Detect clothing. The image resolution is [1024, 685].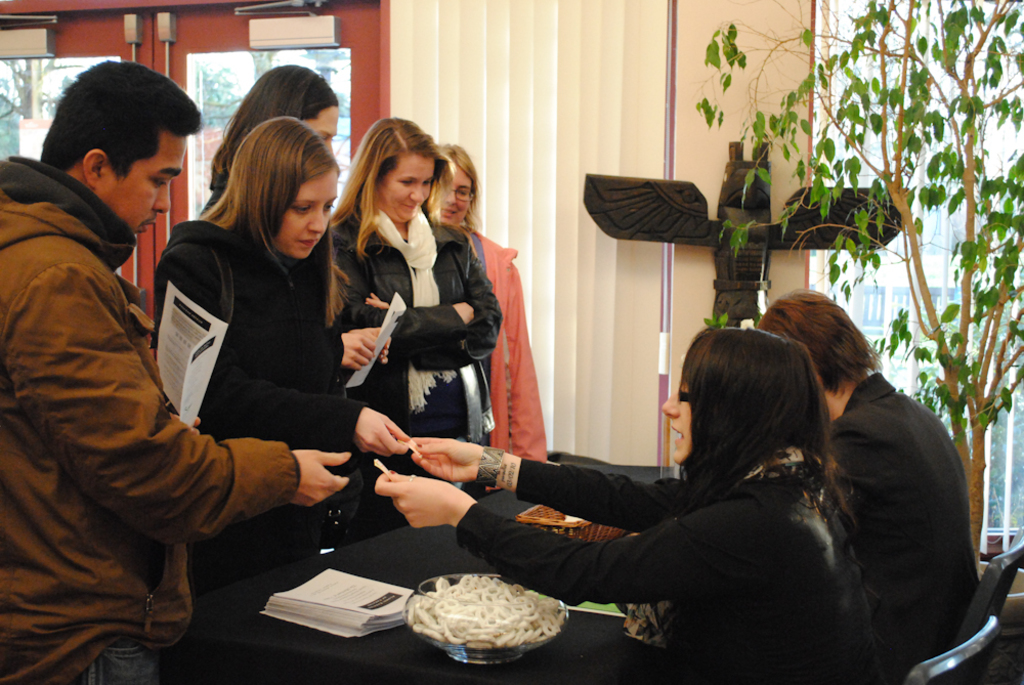
detection(322, 186, 493, 519).
